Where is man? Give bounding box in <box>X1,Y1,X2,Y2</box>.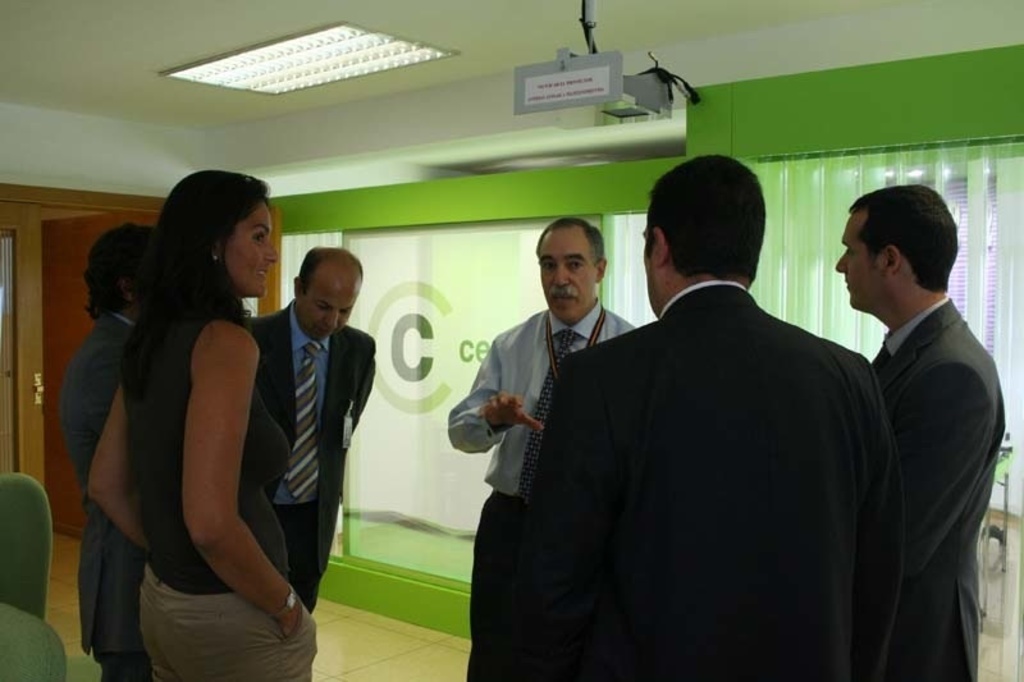
<box>250,246,376,612</box>.
